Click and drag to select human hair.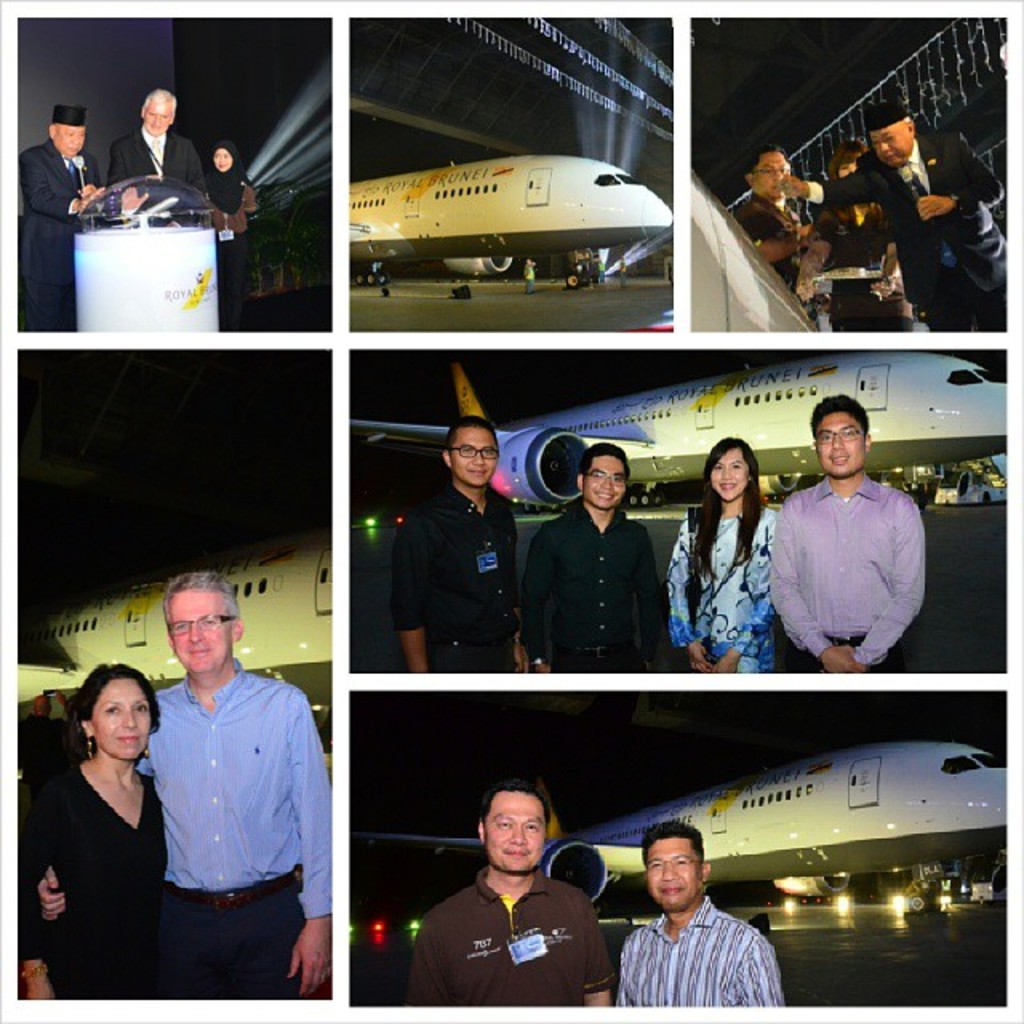
Selection: [left=747, top=141, right=787, bottom=184].
